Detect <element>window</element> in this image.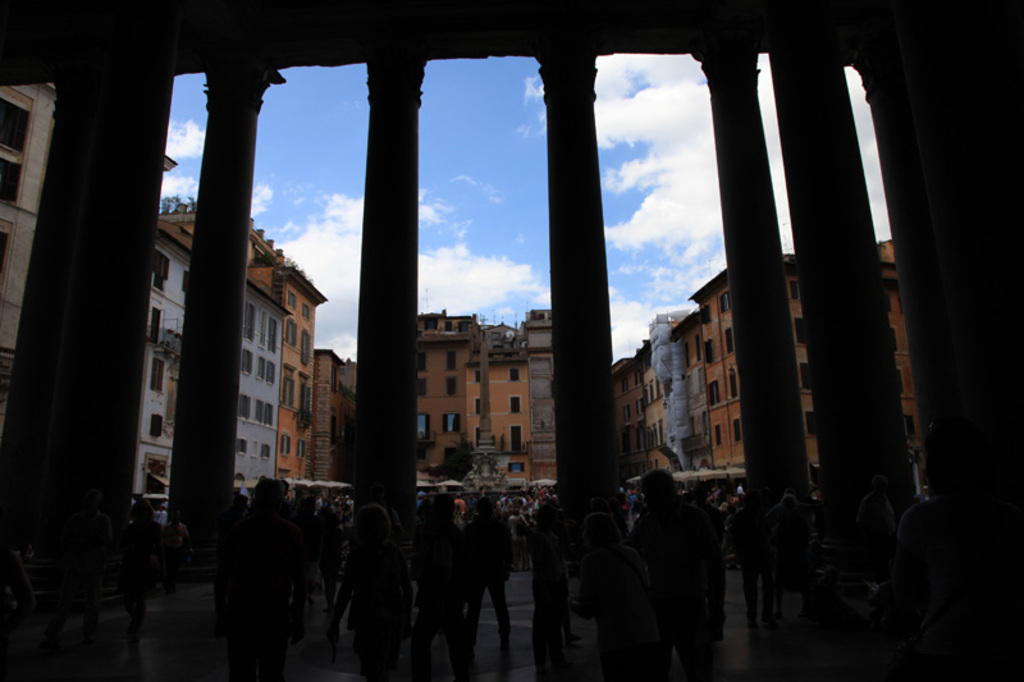
Detection: x1=302 y1=328 x2=314 y2=363.
